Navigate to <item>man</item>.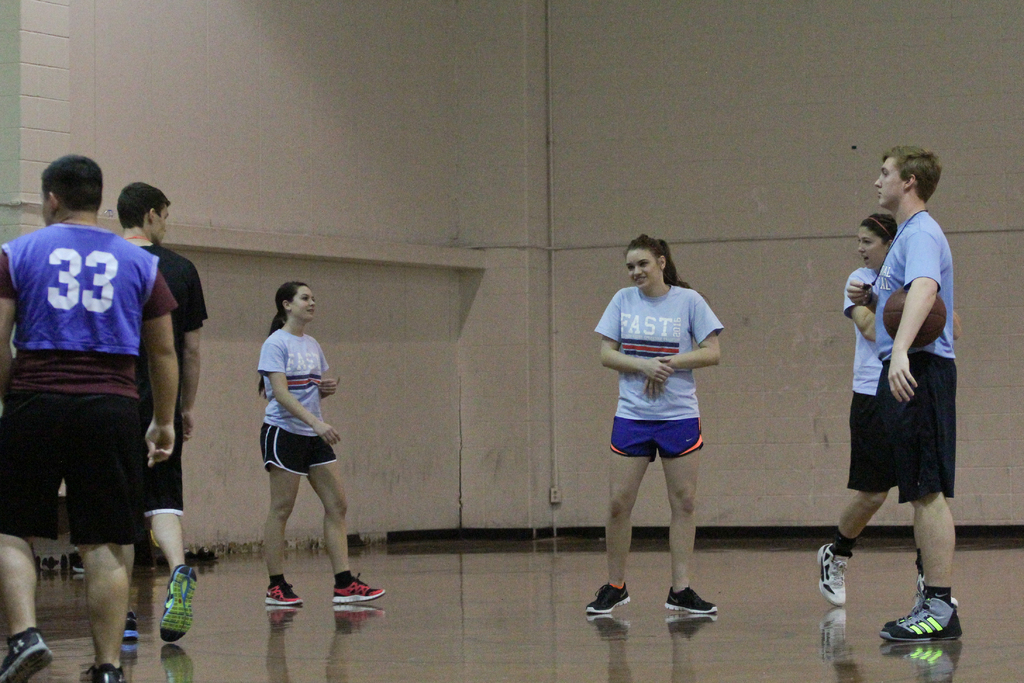
Navigation target: [left=849, top=146, right=964, bottom=644].
